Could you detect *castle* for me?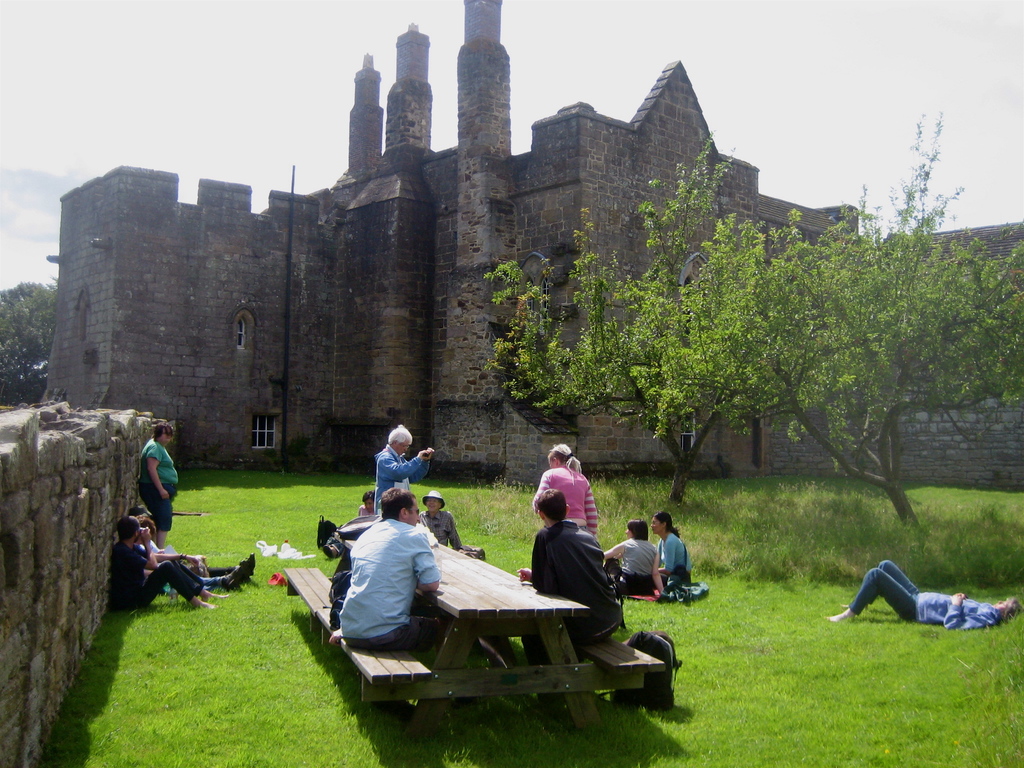
Detection result: bbox=(44, 0, 1023, 491).
